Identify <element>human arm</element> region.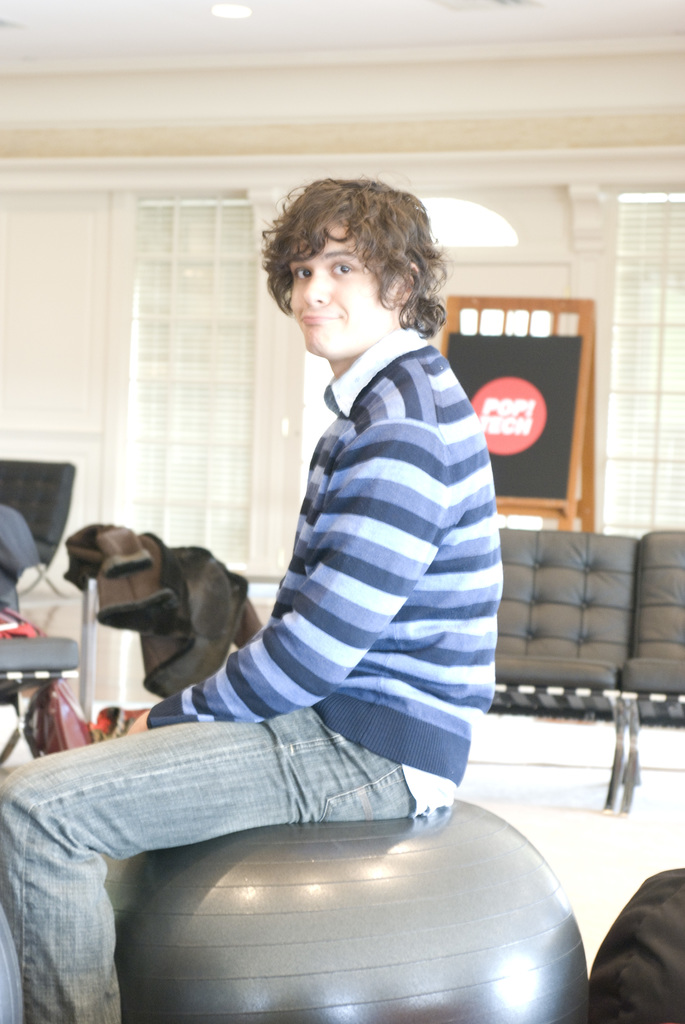
Region: 122, 423, 447, 728.
